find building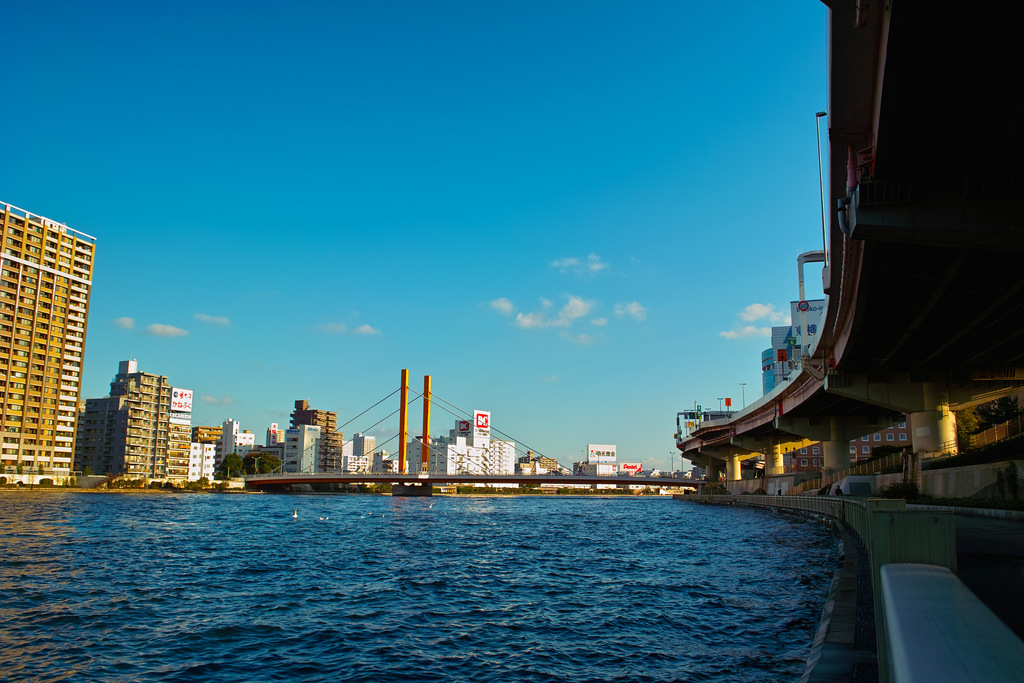
[220,419,256,489]
